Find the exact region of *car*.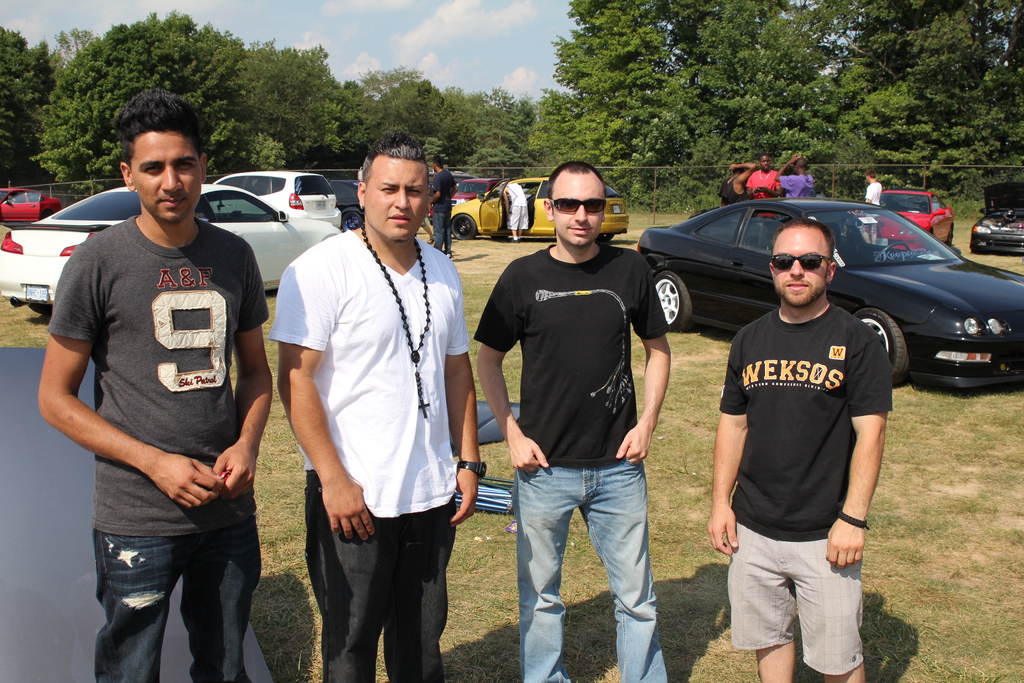
Exact region: bbox=(429, 176, 503, 224).
